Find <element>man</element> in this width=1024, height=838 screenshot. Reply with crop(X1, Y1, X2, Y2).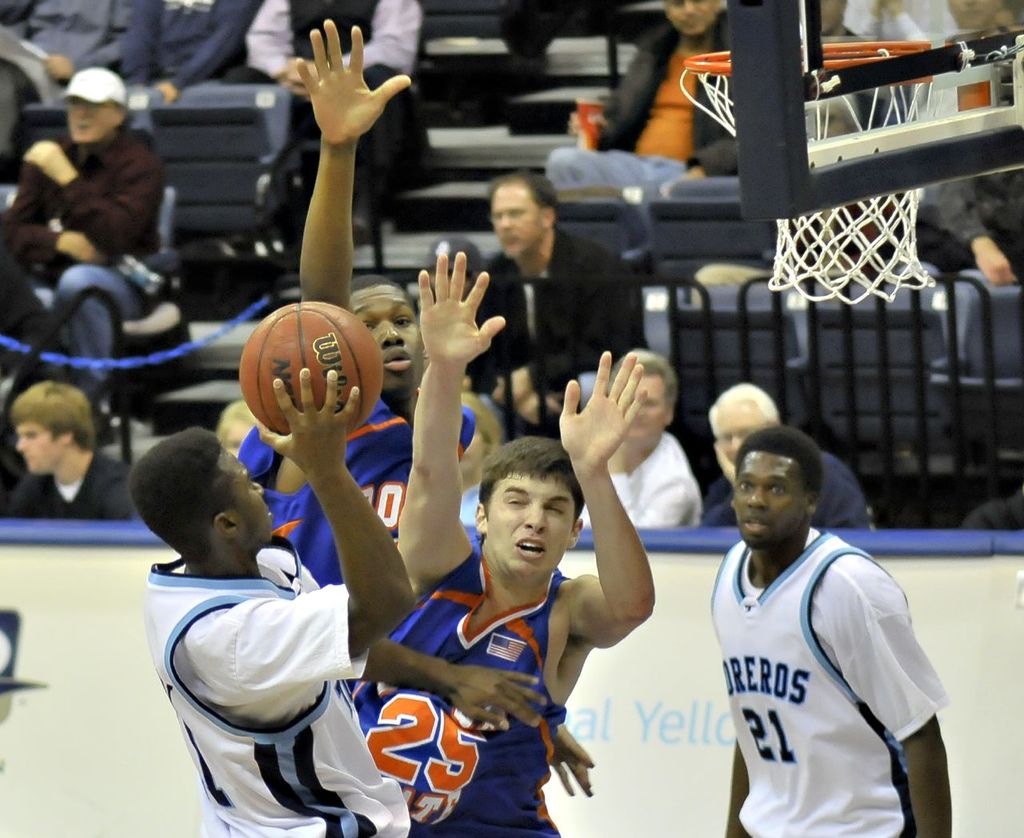
crop(250, 0, 438, 245).
